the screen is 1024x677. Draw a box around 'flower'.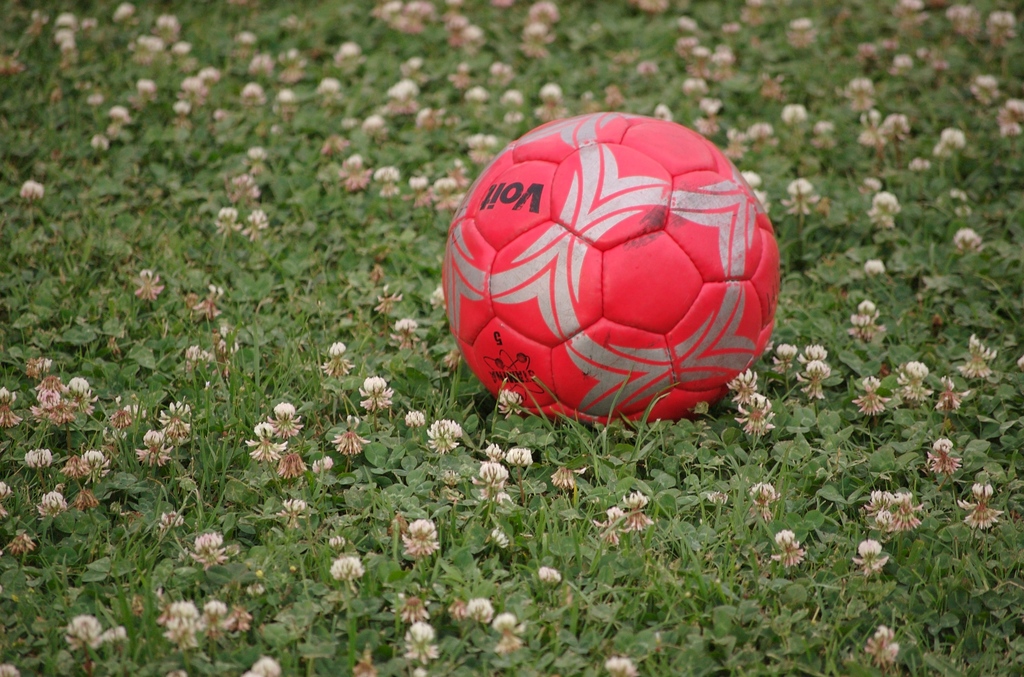
<bbox>862, 177, 884, 190</bbox>.
